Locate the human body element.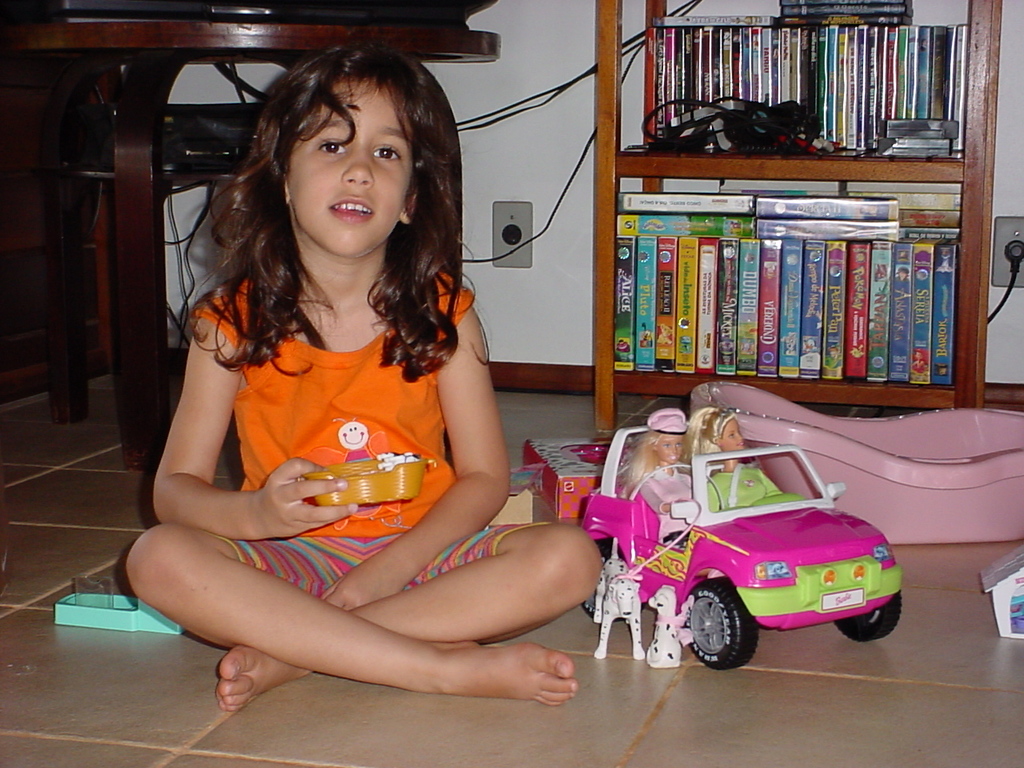
Element bbox: (688, 402, 792, 510).
